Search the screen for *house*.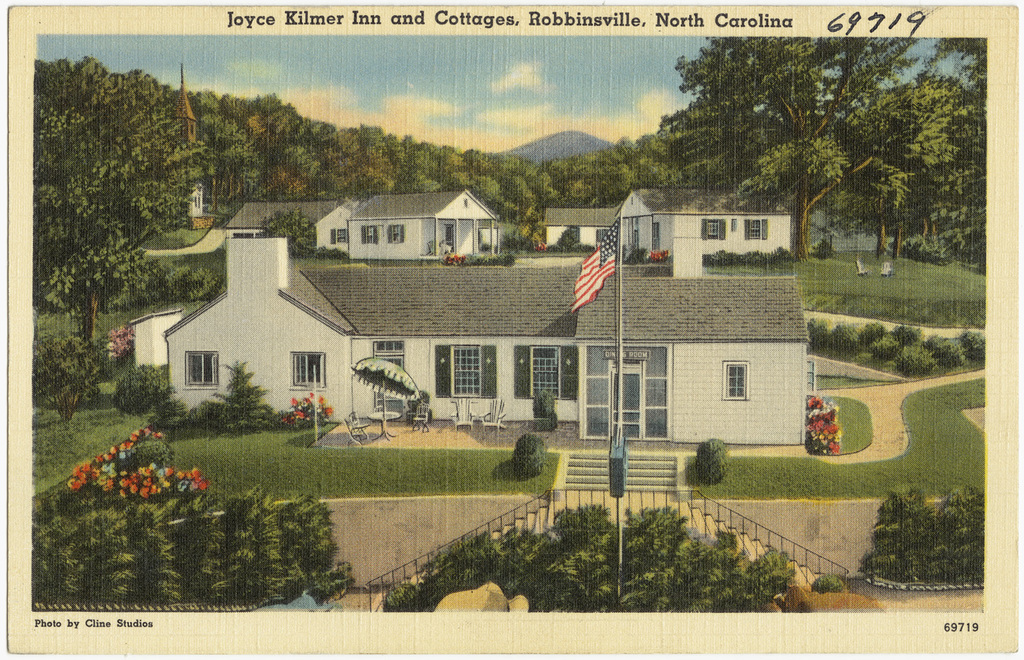
Found at [left=610, top=186, right=800, bottom=264].
